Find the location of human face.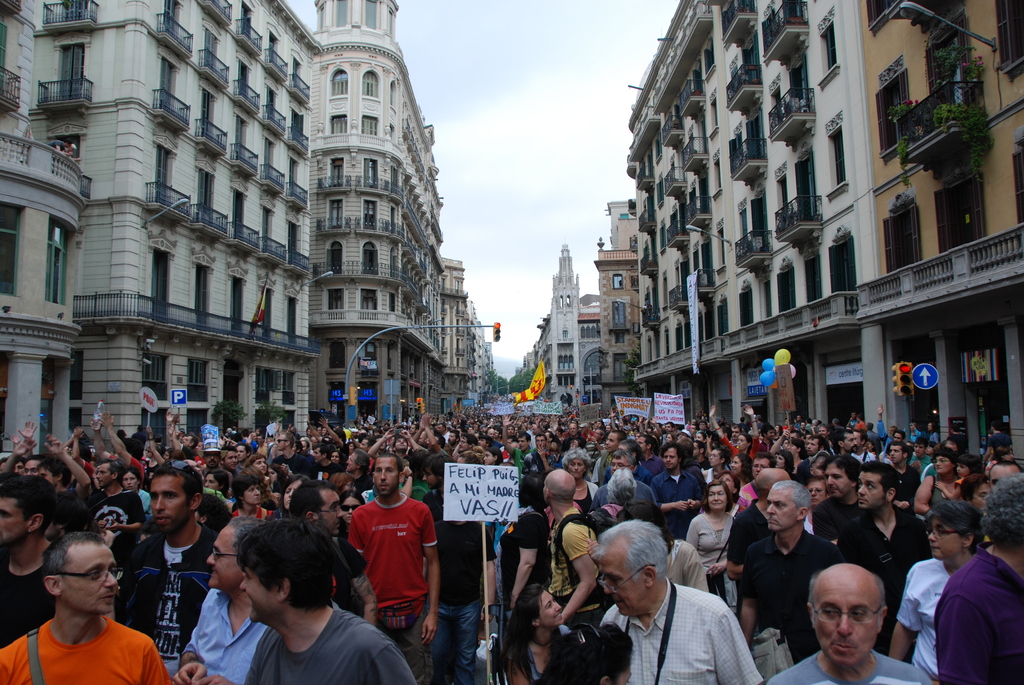
Location: bbox(536, 434, 547, 448).
